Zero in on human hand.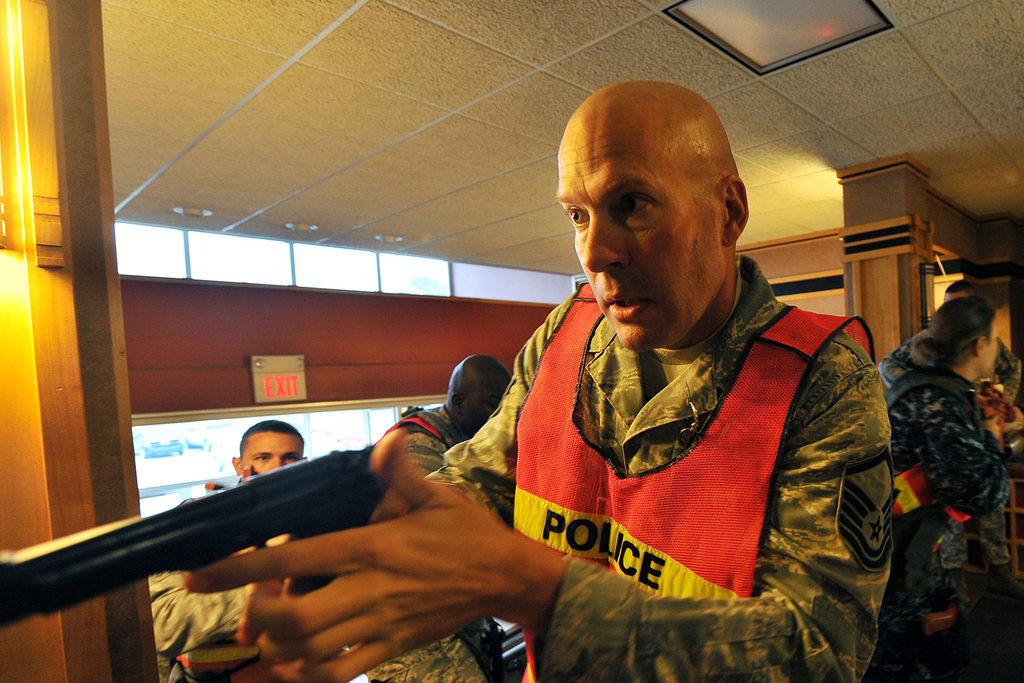
Zeroed in: pyautogui.locateOnScreen(980, 411, 1004, 440).
